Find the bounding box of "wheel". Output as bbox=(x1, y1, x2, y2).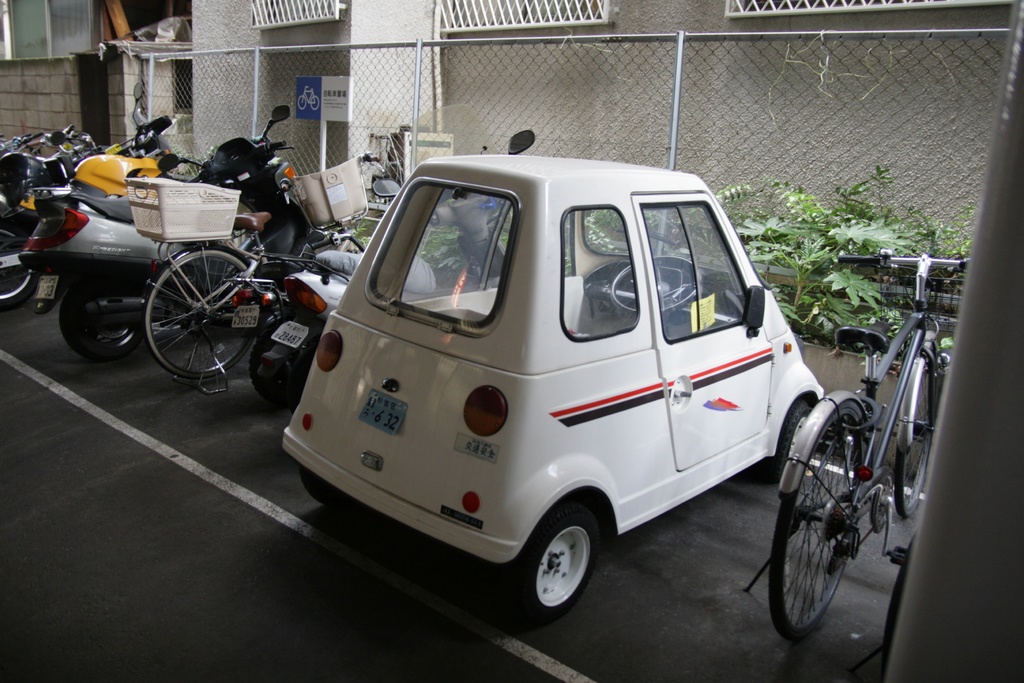
bbox=(897, 331, 947, 516).
